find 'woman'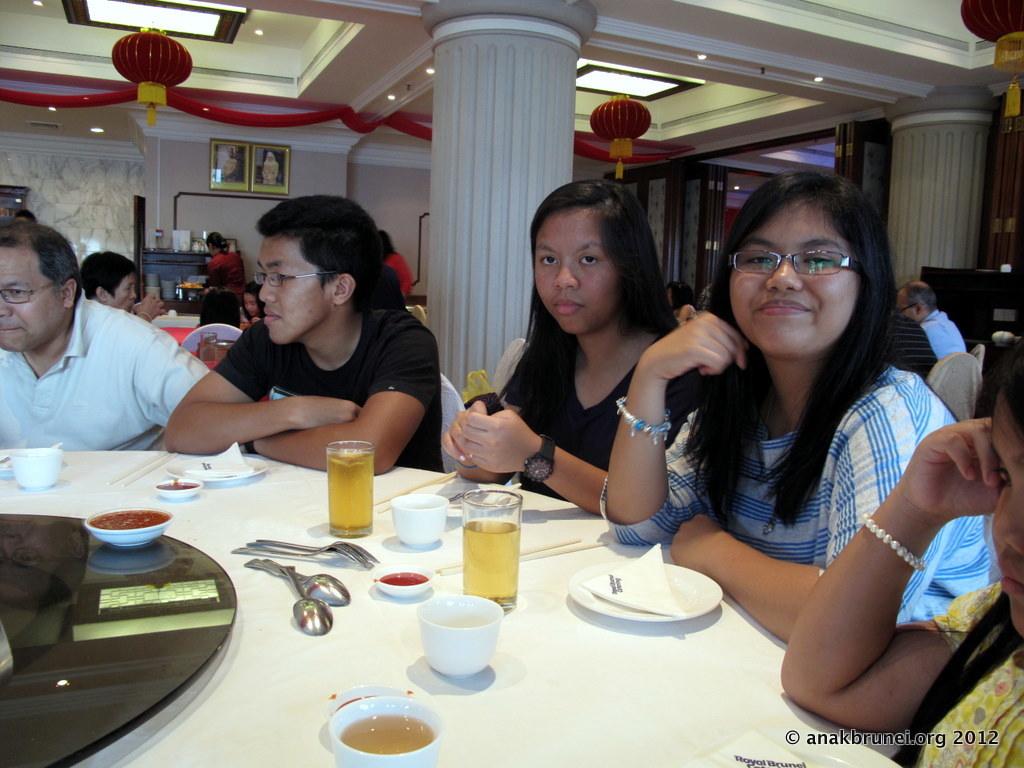
[x1=377, y1=233, x2=415, y2=299]
